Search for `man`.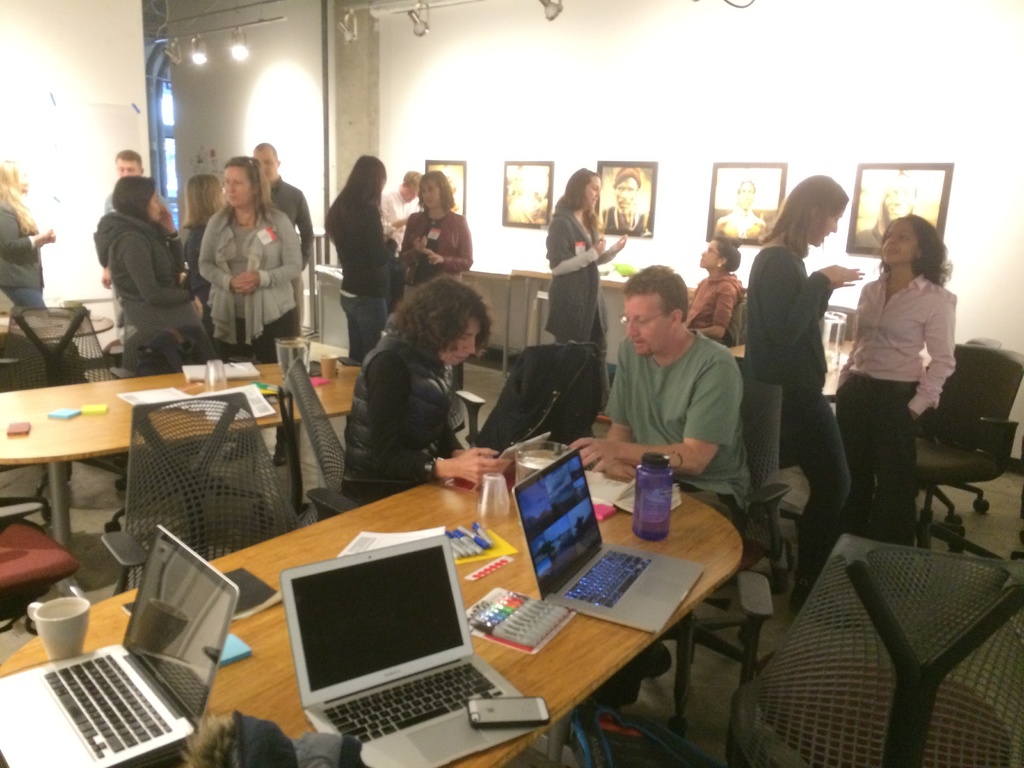
Found at <bbox>382, 170, 424, 308</bbox>.
